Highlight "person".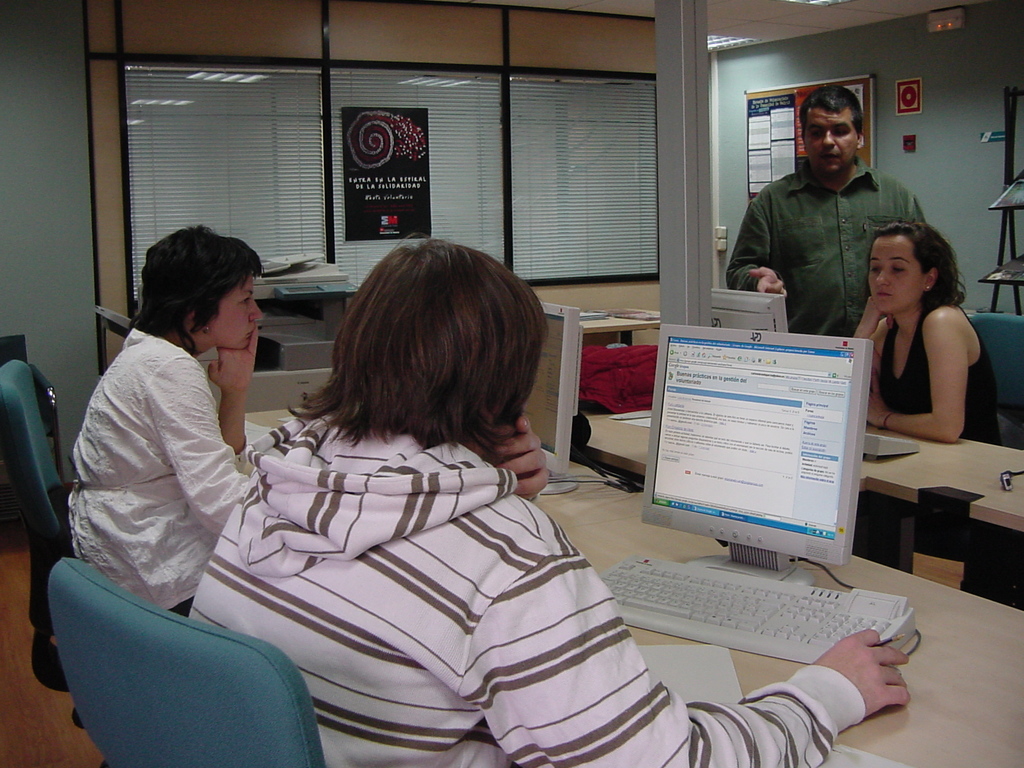
Highlighted region: left=58, top=227, right=268, bottom=628.
